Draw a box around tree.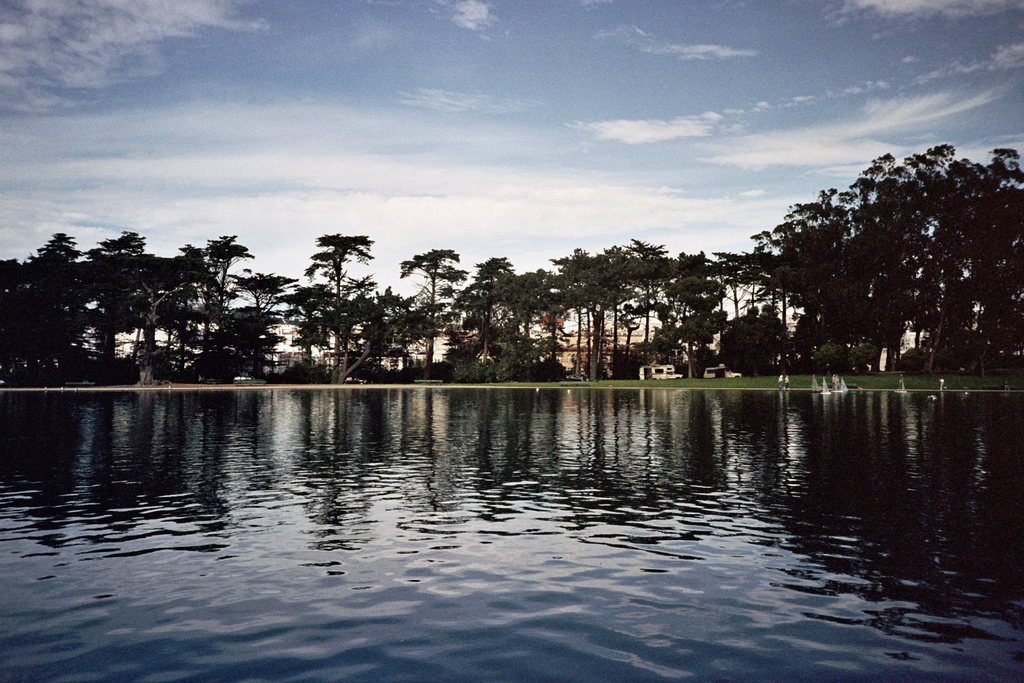
<bbox>394, 242, 476, 388</bbox>.
